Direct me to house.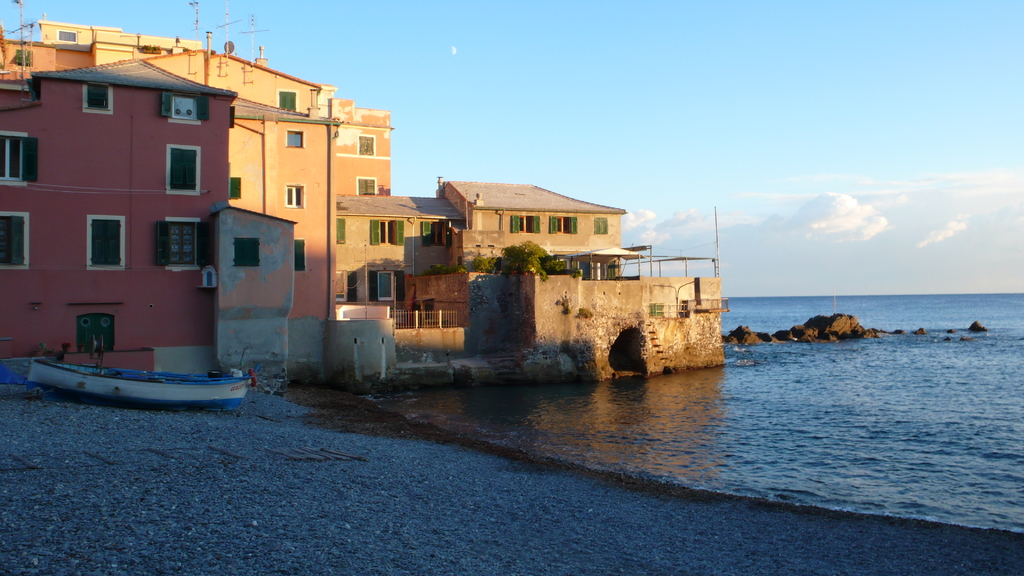
Direction: Rect(7, 35, 623, 365).
